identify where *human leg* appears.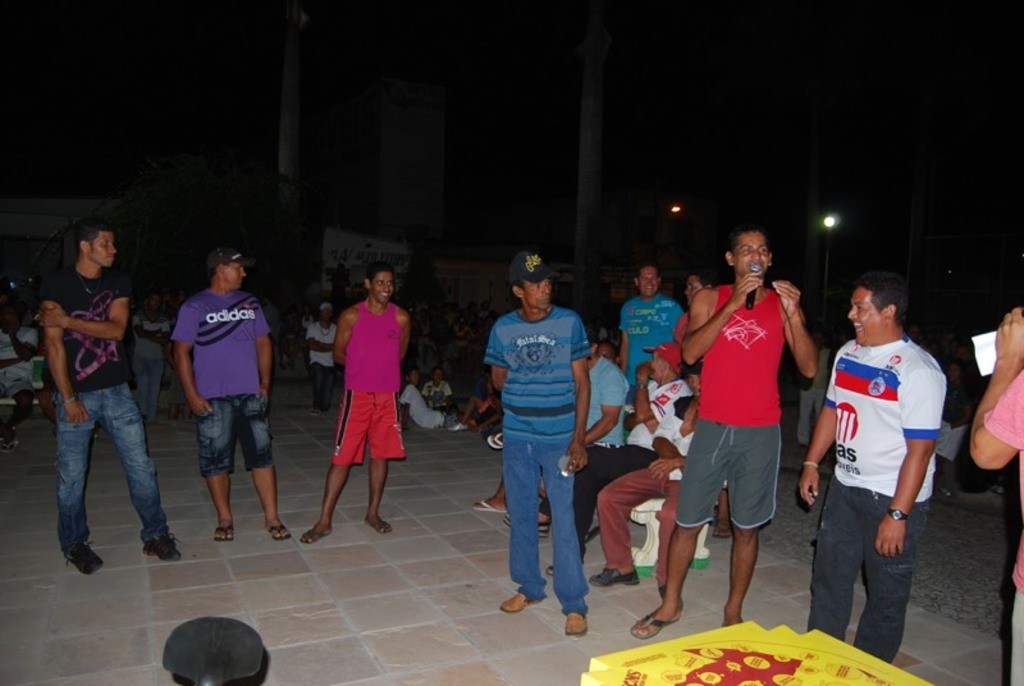
Appears at pyautogui.locateOnScreen(323, 358, 333, 407).
